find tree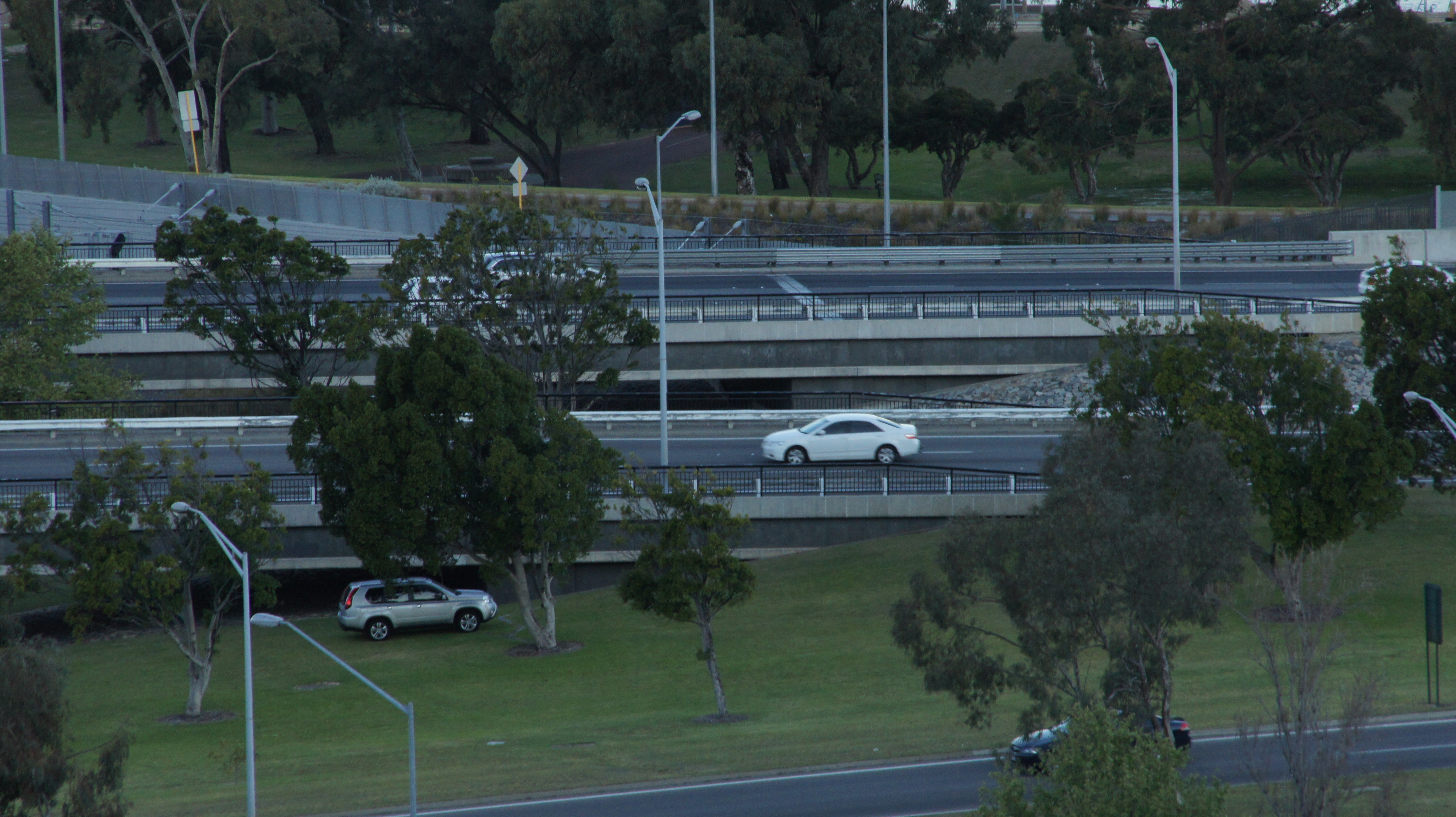
bbox=(333, 0, 367, 40)
